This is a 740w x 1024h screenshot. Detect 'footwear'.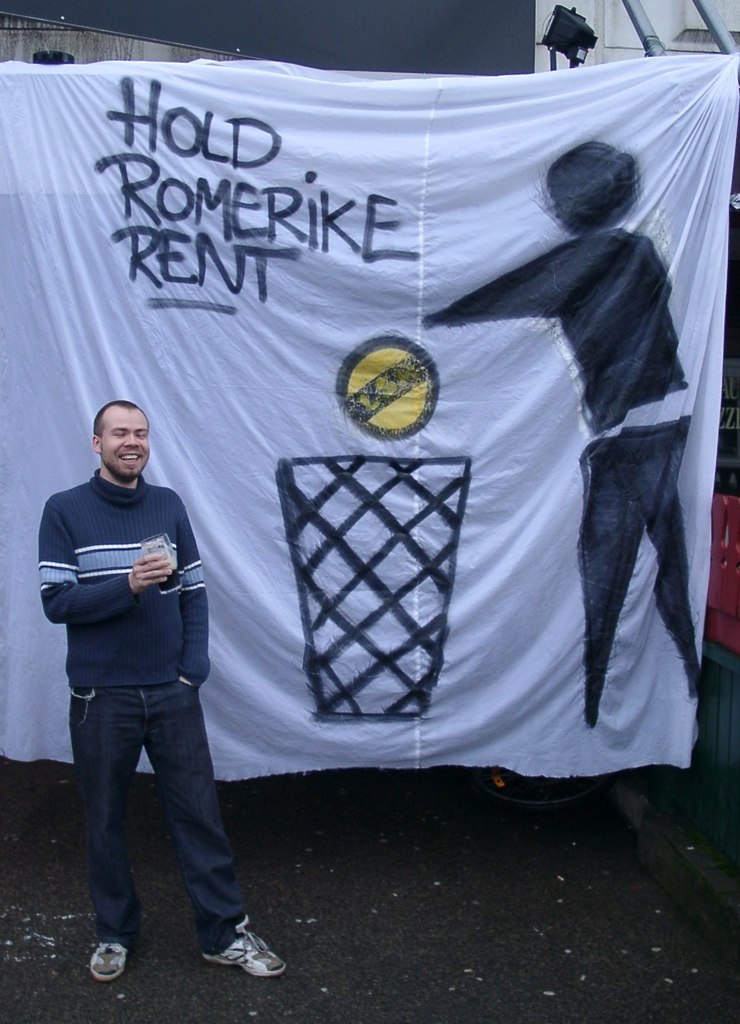
crop(88, 933, 123, 986).
